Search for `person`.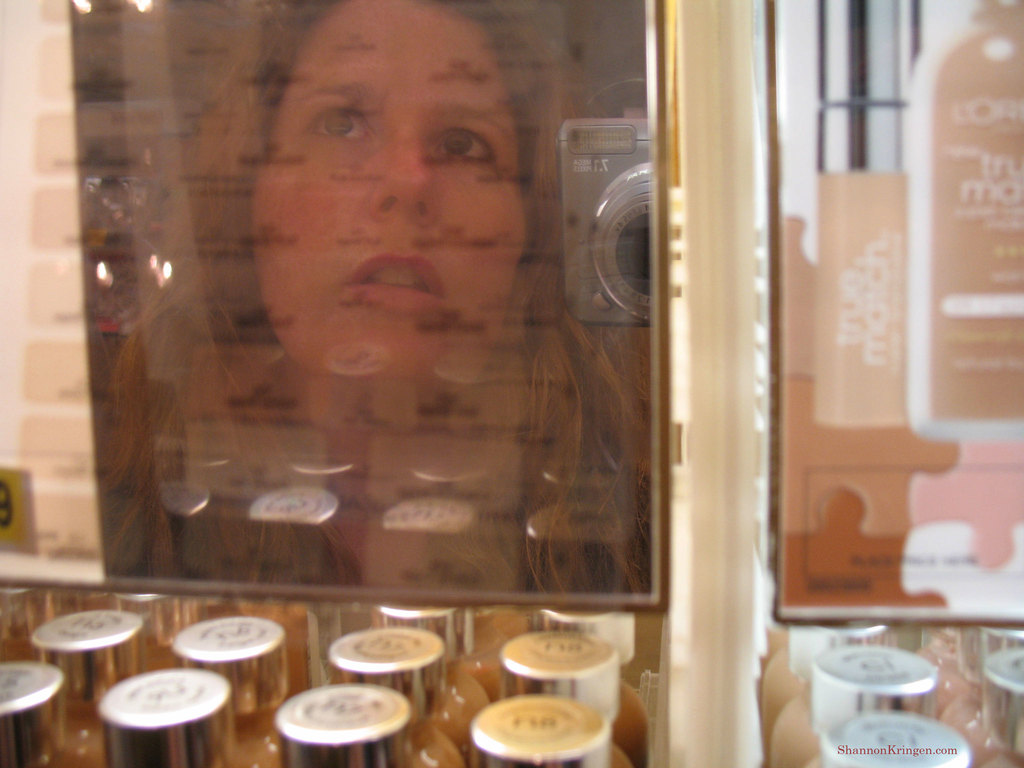
Found at 267,59,637,643.
